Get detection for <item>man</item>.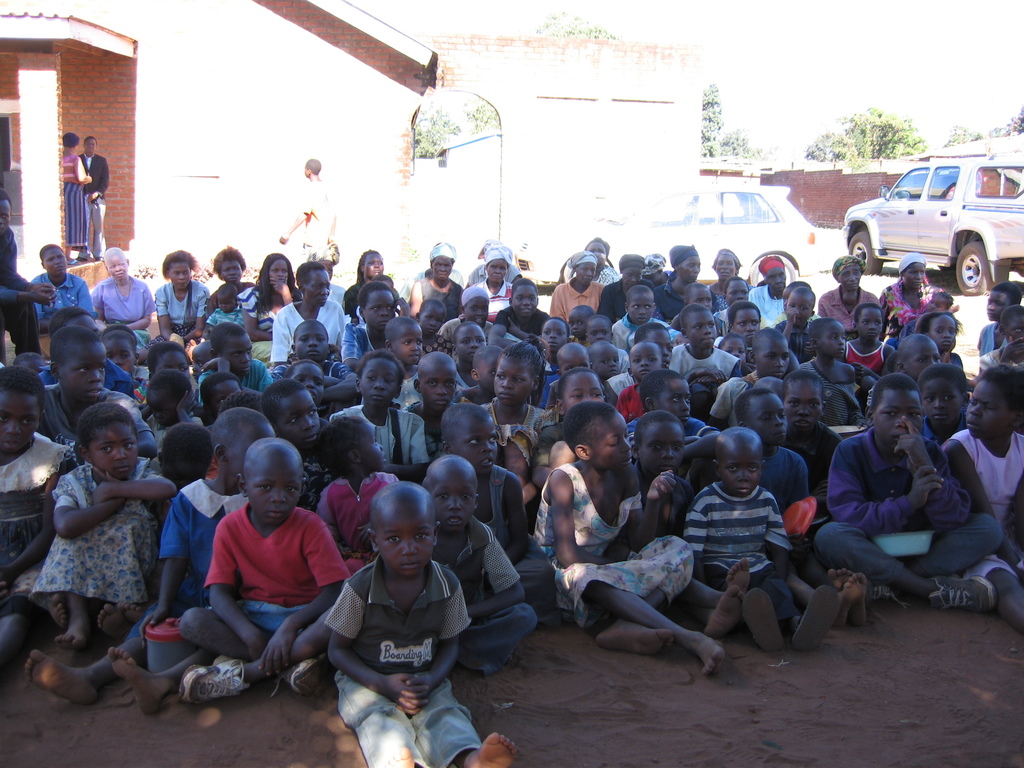
Detection: <bbox>268, 260, 348, 369</bbox>.
